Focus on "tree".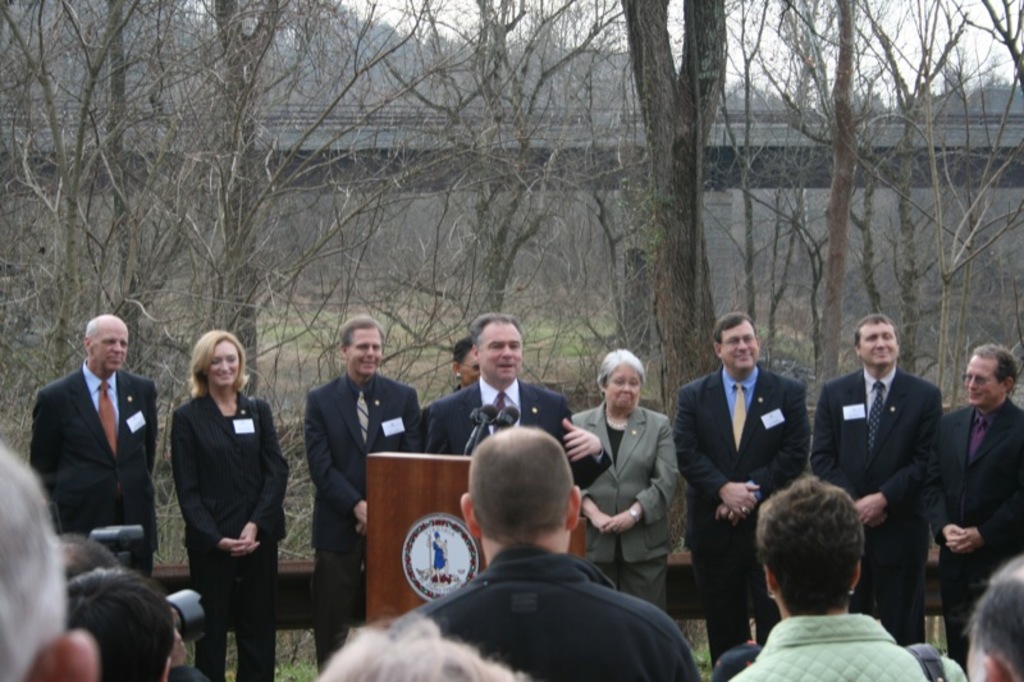
Focused at bbox=(0, 0, 256, 609).
